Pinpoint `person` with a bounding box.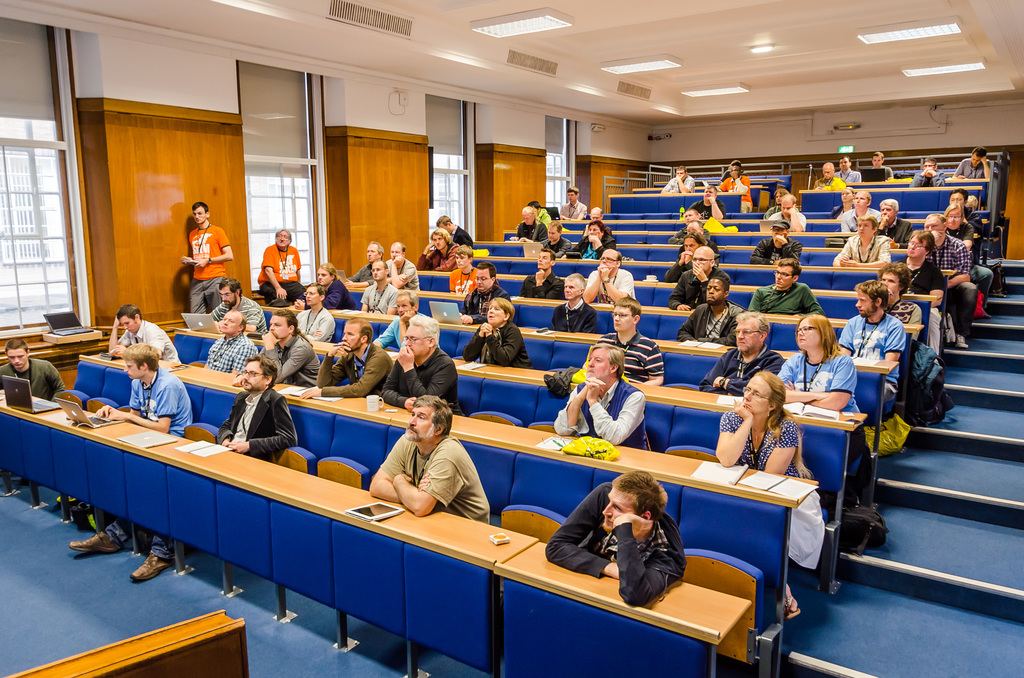
(833, 278, 911, 424).
